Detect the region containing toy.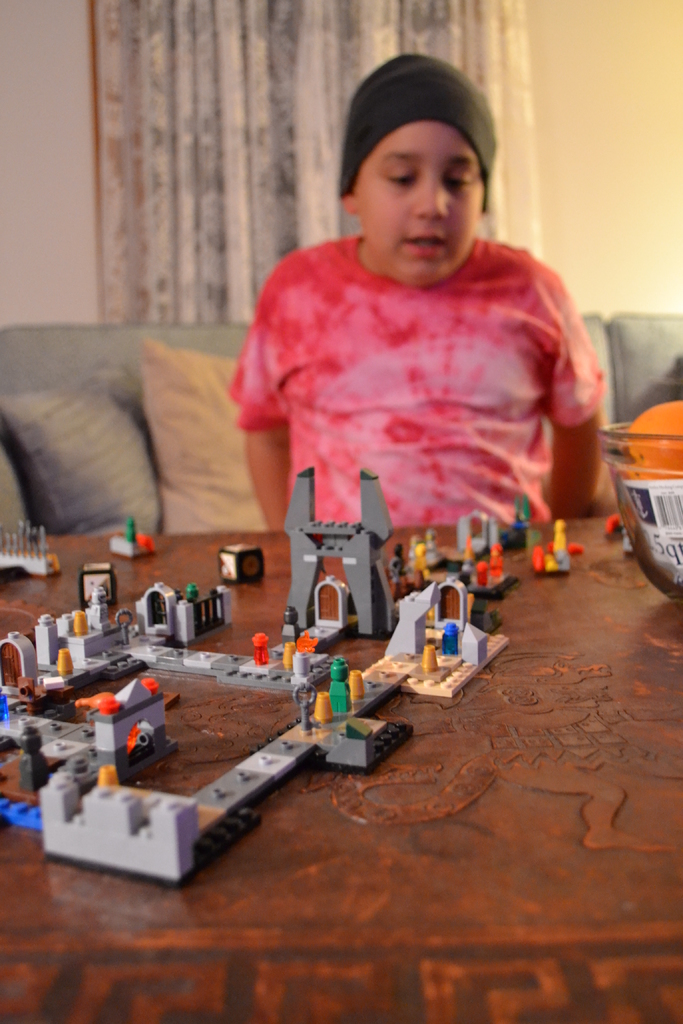
detection(78, 559, 113, 600).
